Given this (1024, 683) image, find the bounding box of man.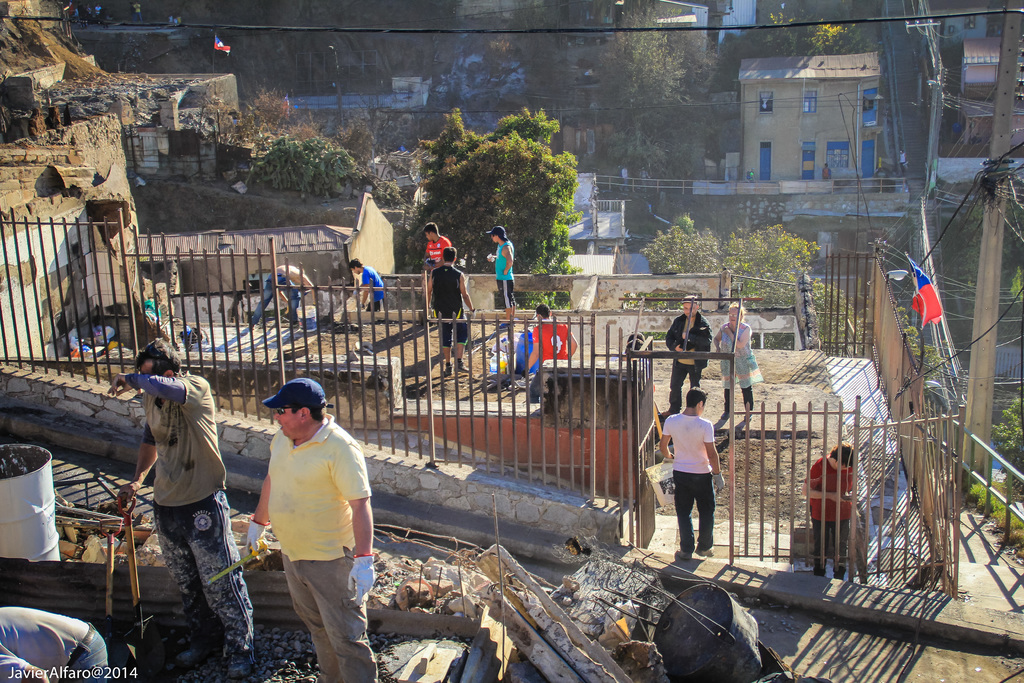
Rect(487, 224, 515, 329).
